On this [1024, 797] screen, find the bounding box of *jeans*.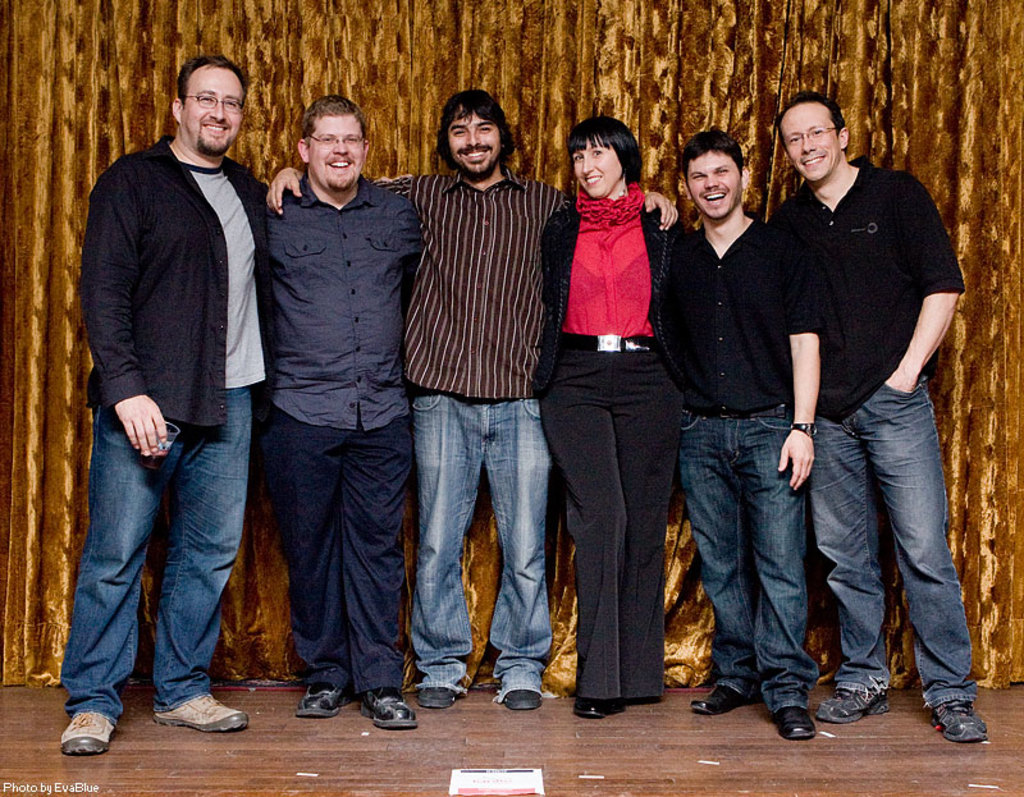
Bounding box: box=[72, 399, 251, 737].
